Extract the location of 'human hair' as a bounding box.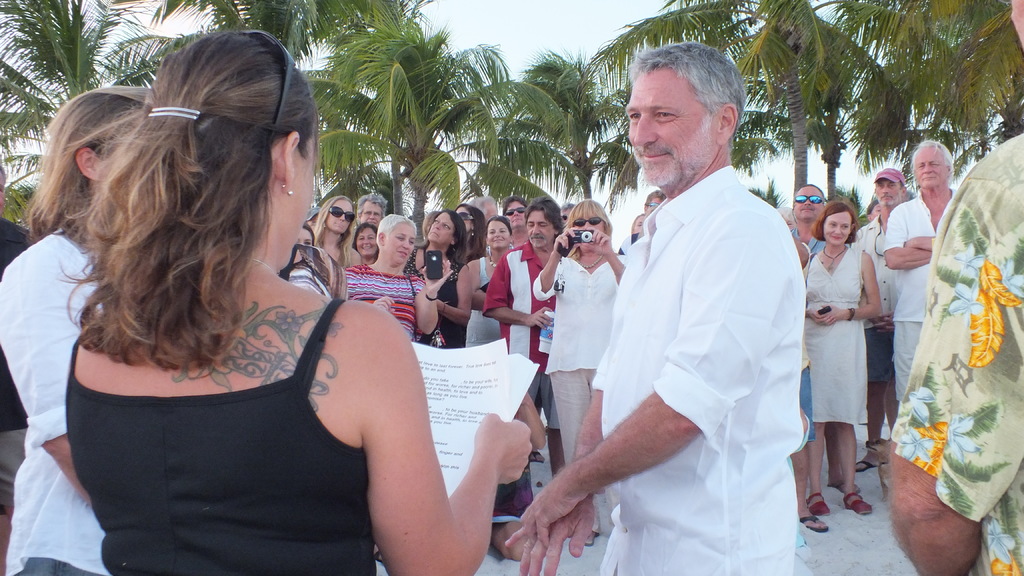
region(500, 192, 527, 217).
